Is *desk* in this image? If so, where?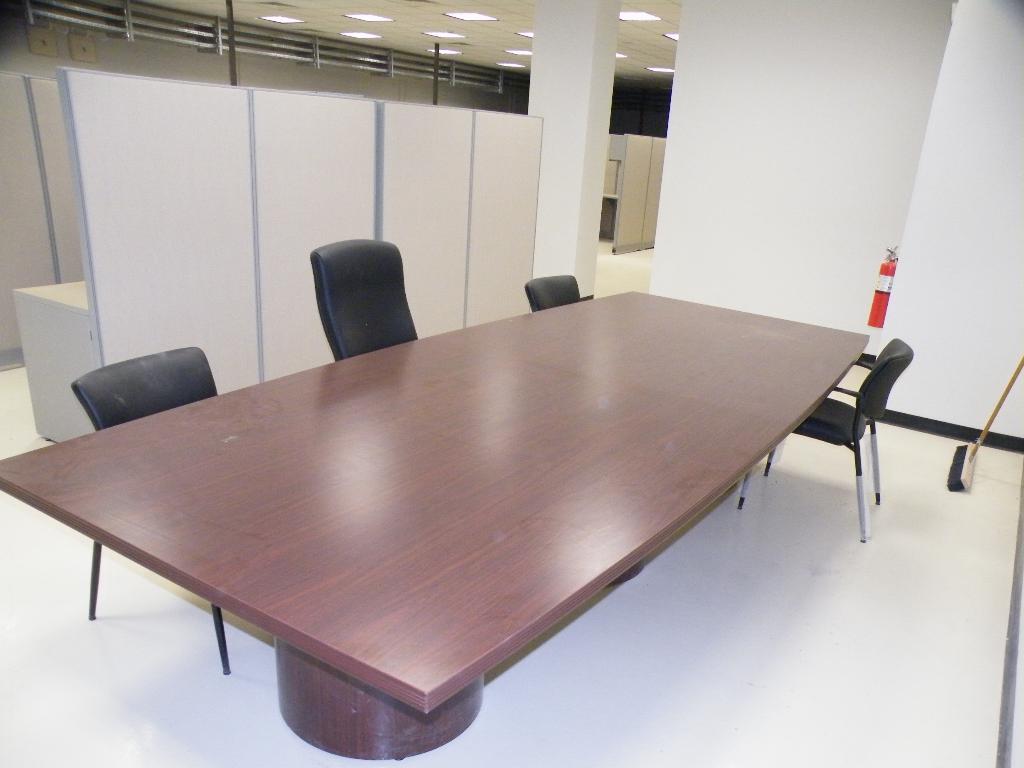
Yes, at bbox=[60, 272, 940, 767].
